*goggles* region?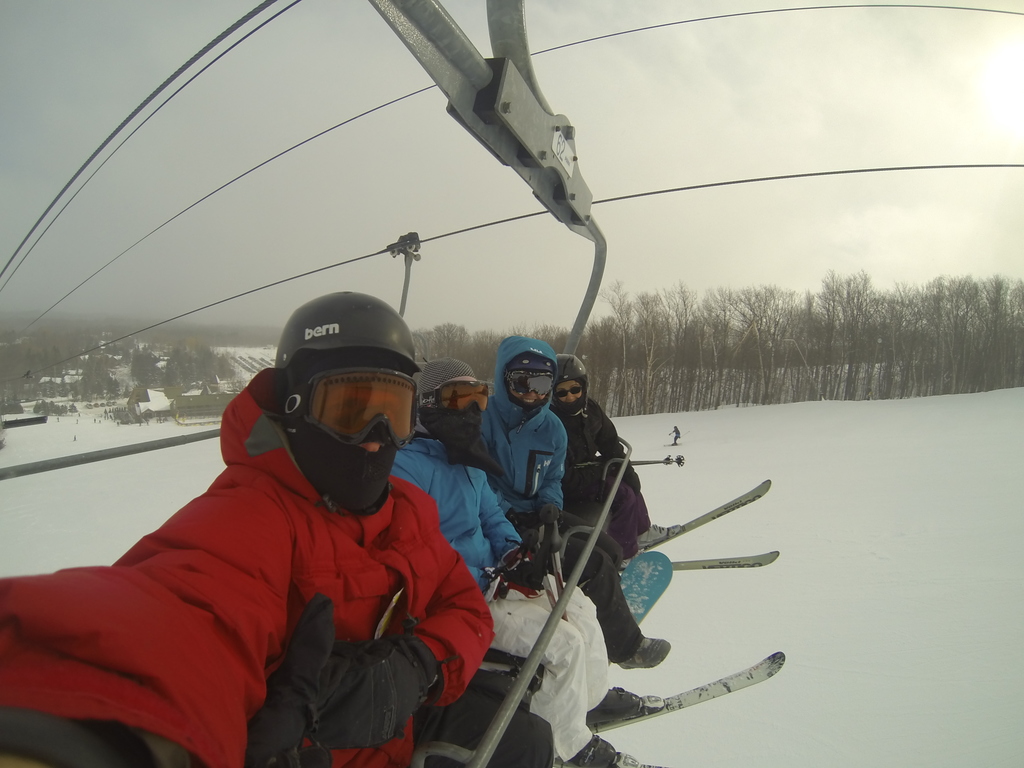
{"left": 554, "top": 385, "right": 583, "bottom": 397}
